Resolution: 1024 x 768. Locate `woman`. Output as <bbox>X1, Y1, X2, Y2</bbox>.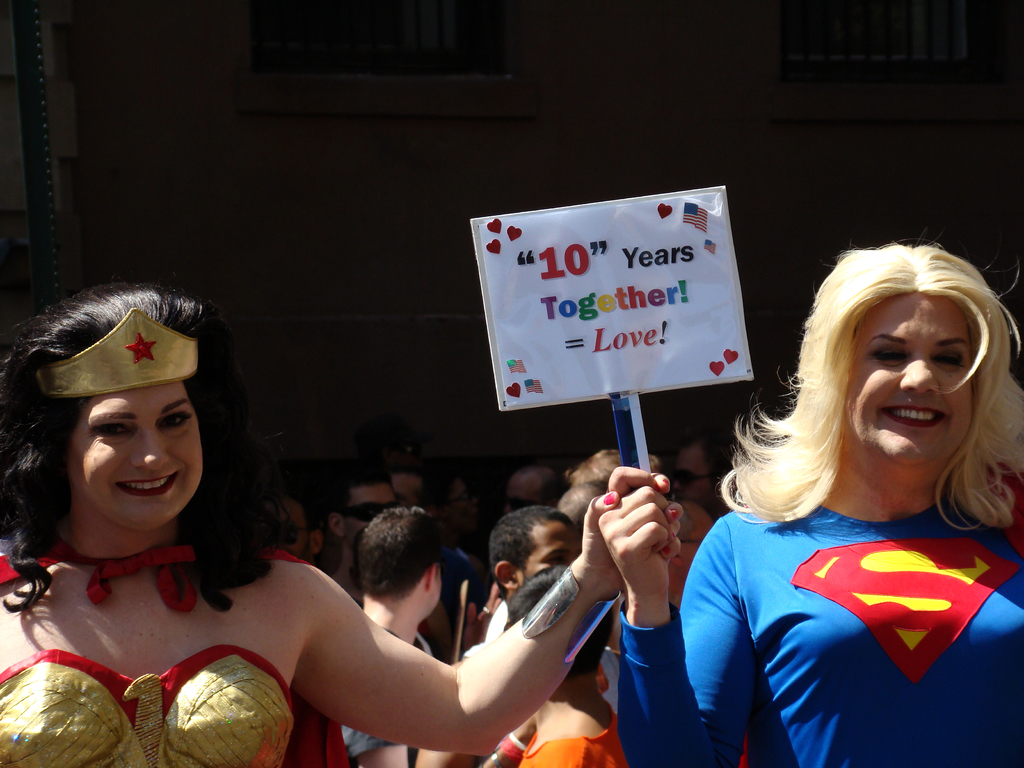
<bbox>0, 280, 680, 767</bbox>.
